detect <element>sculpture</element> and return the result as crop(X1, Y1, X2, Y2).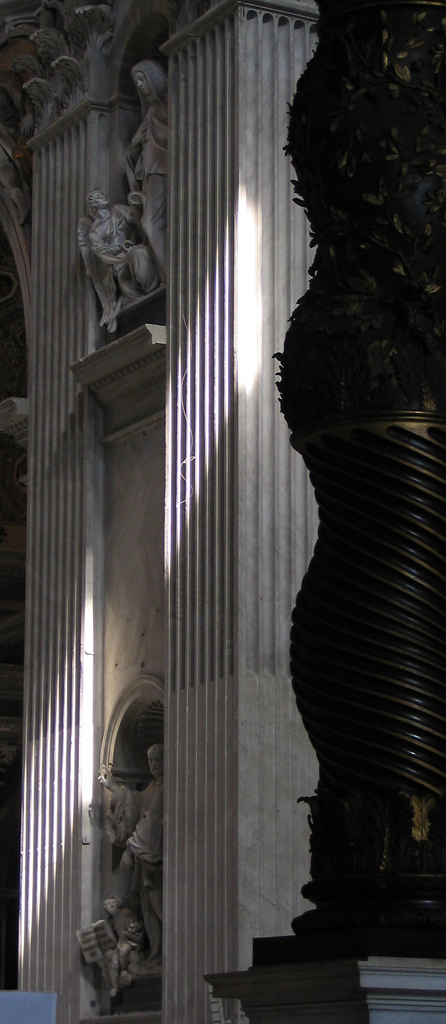
crop(83, 736, 169, 996).
